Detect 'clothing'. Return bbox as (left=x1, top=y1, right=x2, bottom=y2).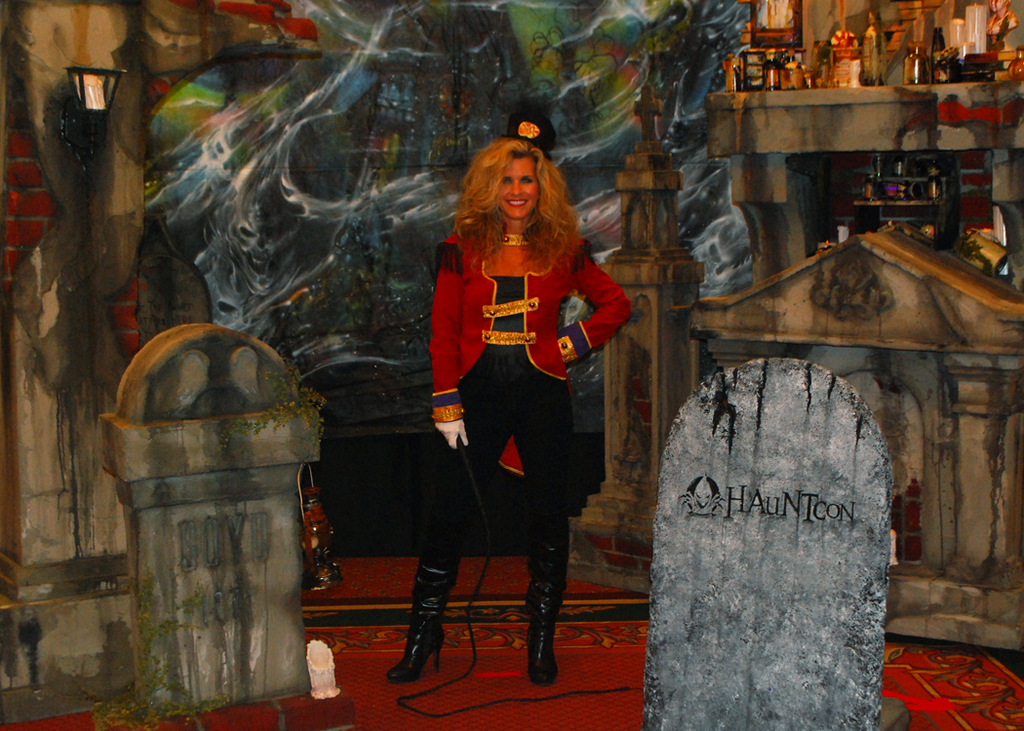
(left=416, top=216, right=630, bottom=583).
